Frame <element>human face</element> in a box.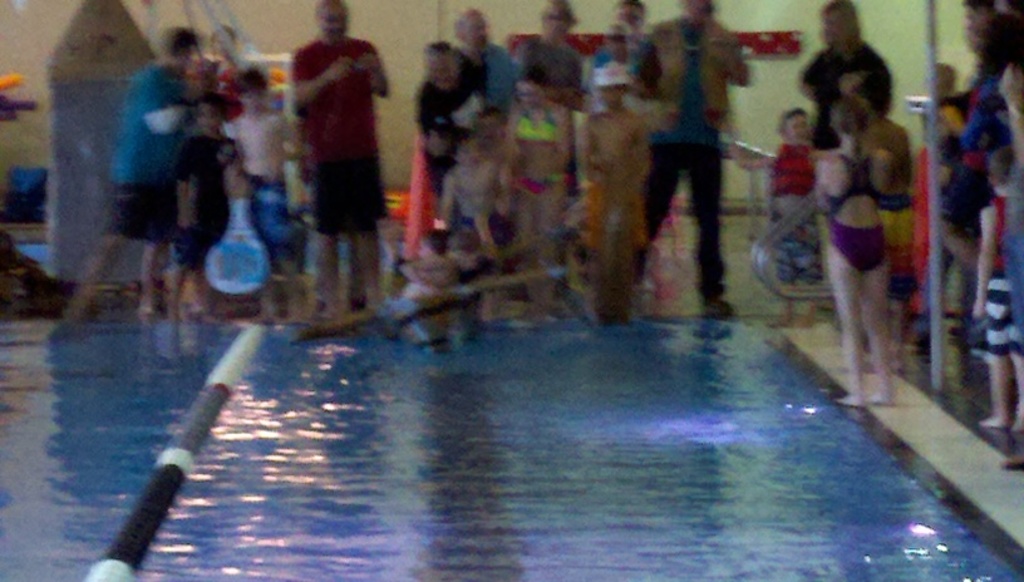
detection(454, 134, 484, 166).
